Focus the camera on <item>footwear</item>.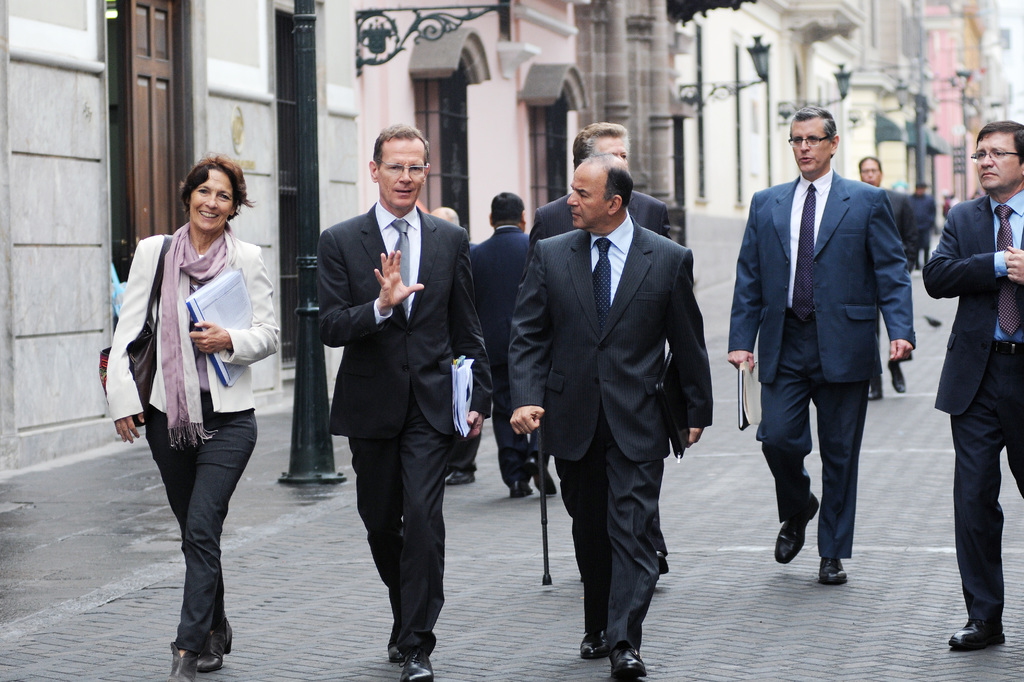
Focus region: Rect(531, 457, 557, 493).
